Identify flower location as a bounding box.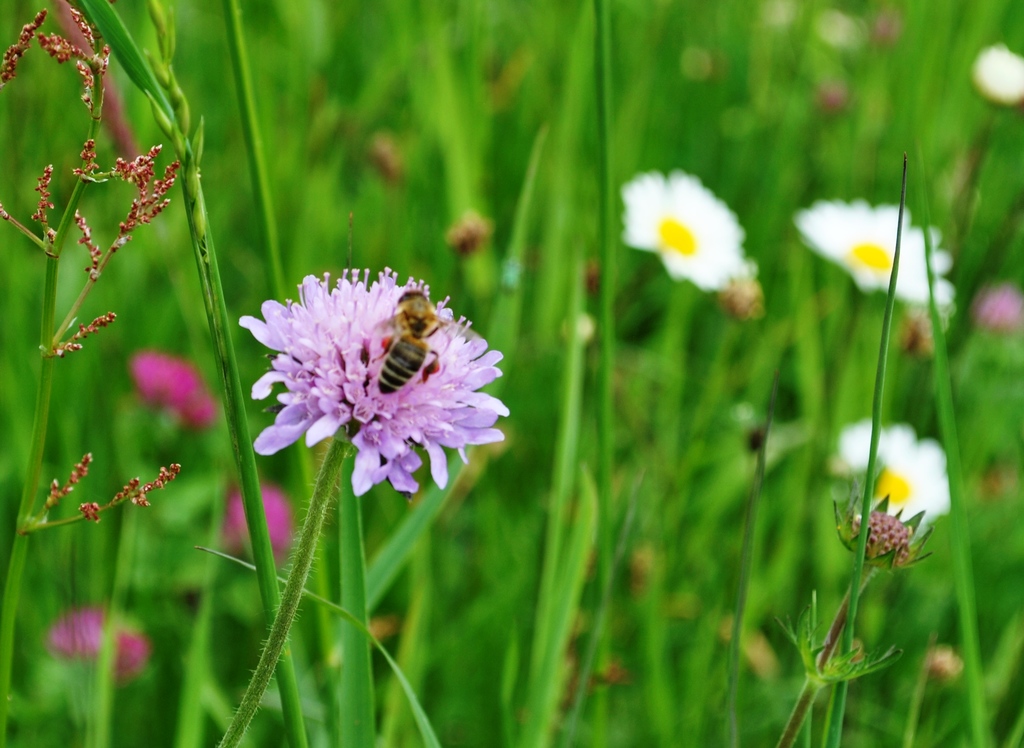
{"x1": 794, "y1": 191, "x2": 961, "y2": 316}.
